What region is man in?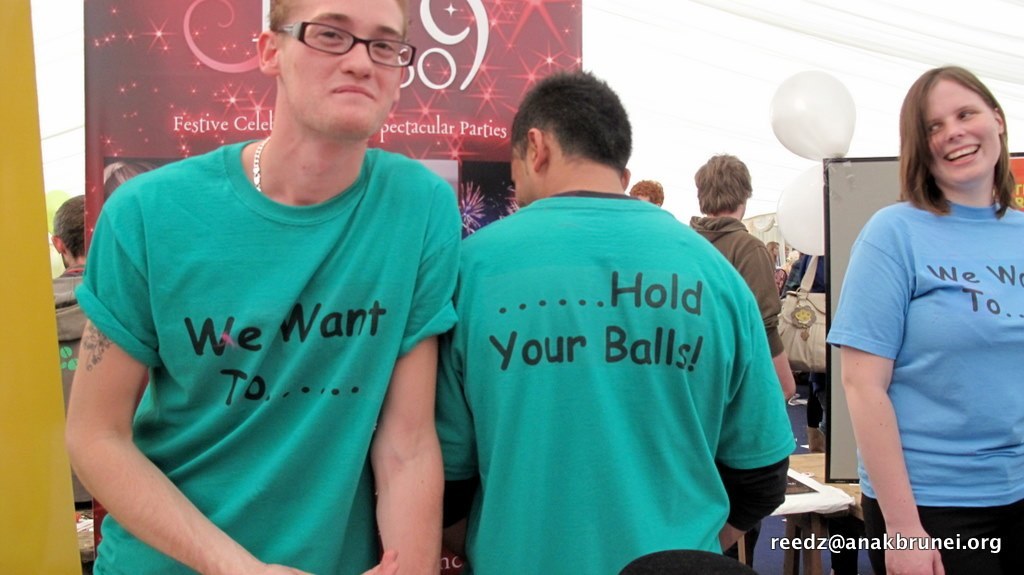
box=[444, 58, 789, 574].
